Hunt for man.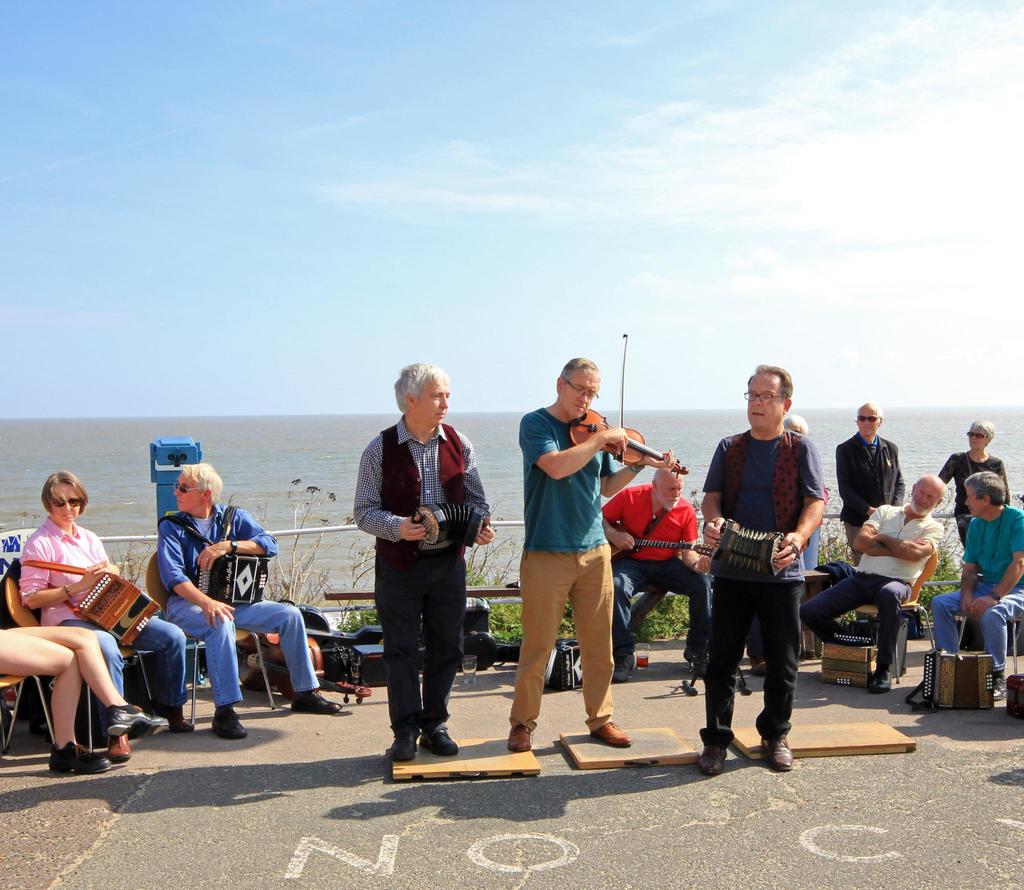
Hunted down at region(704, 364, 823, 773).
